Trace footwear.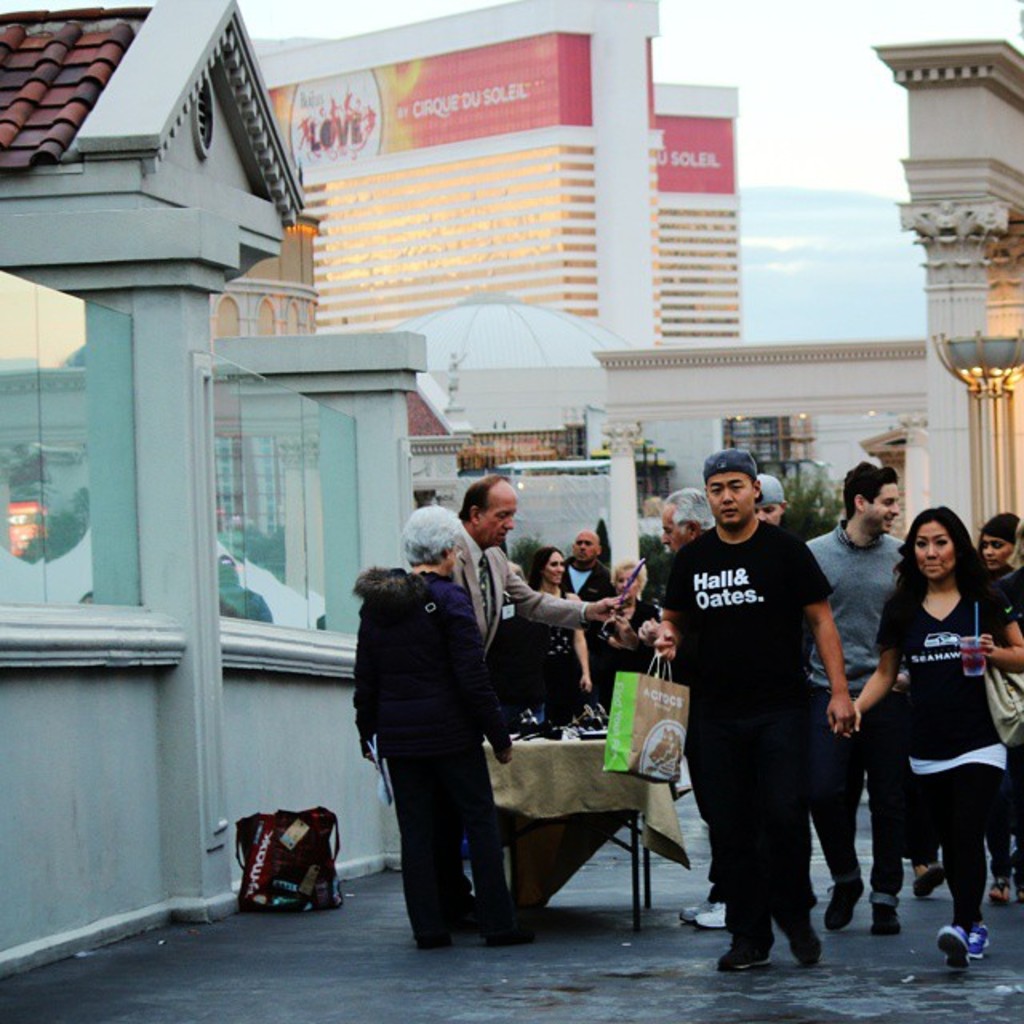
Traced to box(480, 917, 536, 952).
